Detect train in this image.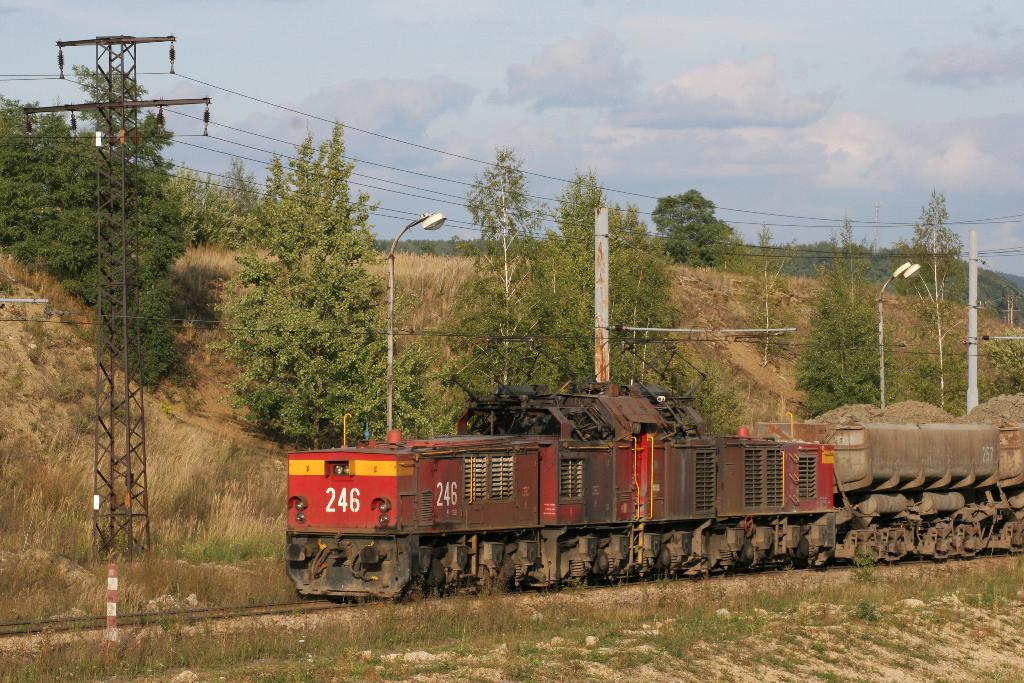
Detection: <region>288, 330, 1023, 598</region>.
